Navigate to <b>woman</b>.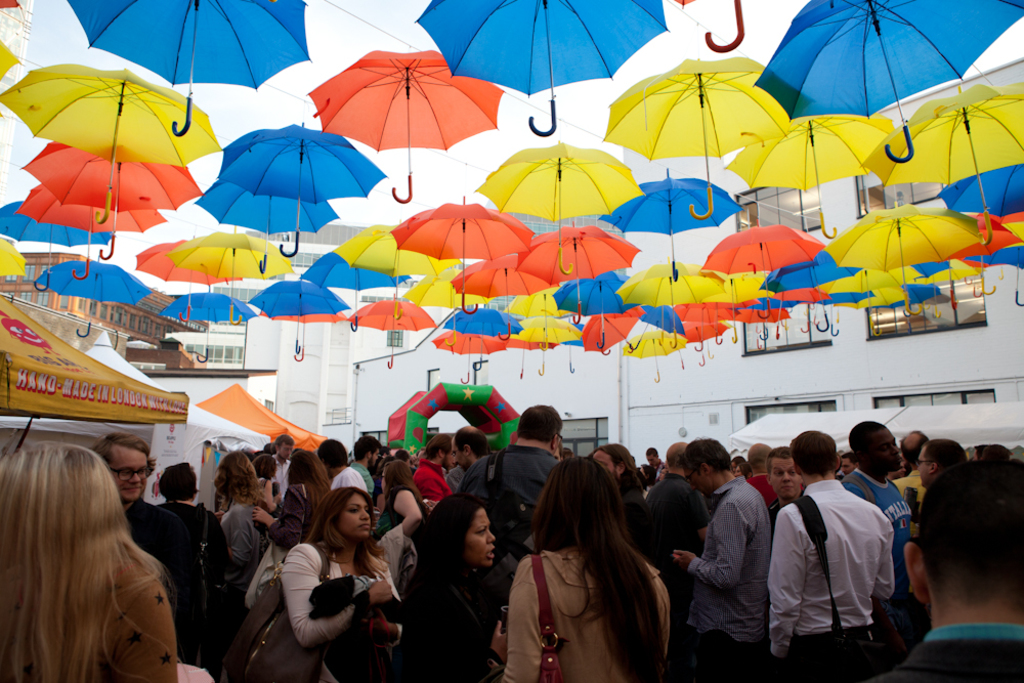
Navigation target: <region>154, 464, 233, 571</region>.
